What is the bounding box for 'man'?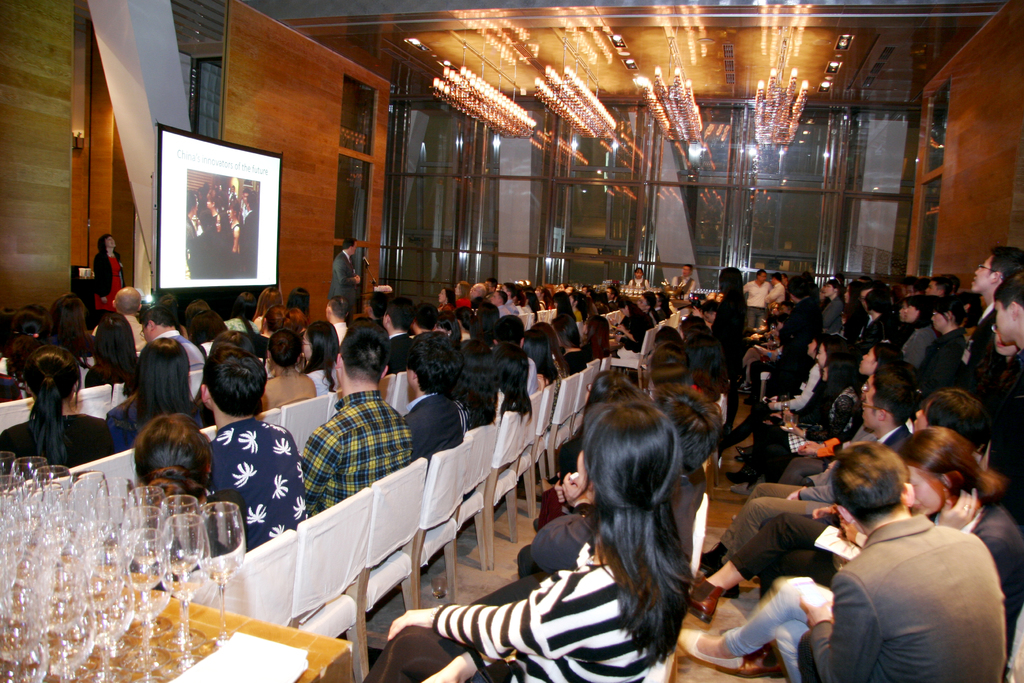
region(488, 288, 509, 314).
